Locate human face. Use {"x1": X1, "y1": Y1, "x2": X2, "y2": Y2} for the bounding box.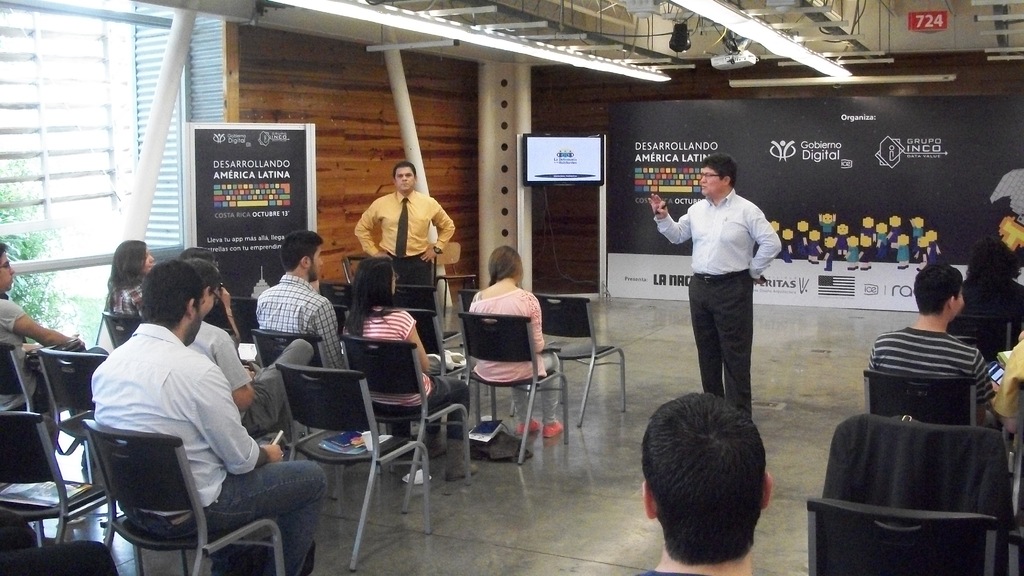
{"x1": 308, "y1": 247, "x2": 321, "y2": 278}.
